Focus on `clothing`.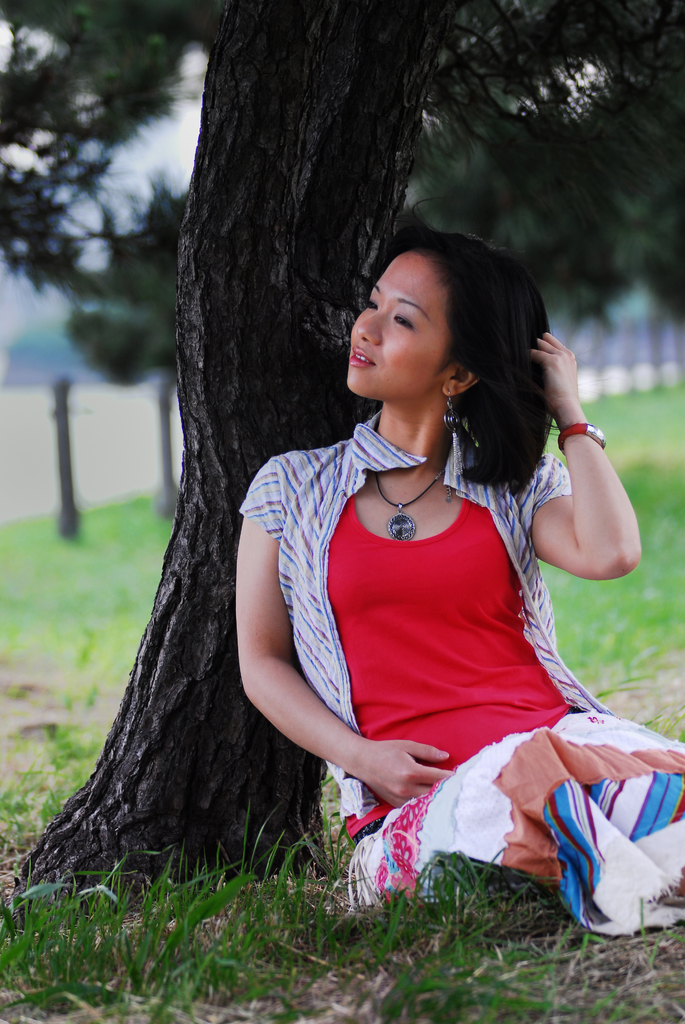
Focused at l=239, t=410, r=684, b=935.
